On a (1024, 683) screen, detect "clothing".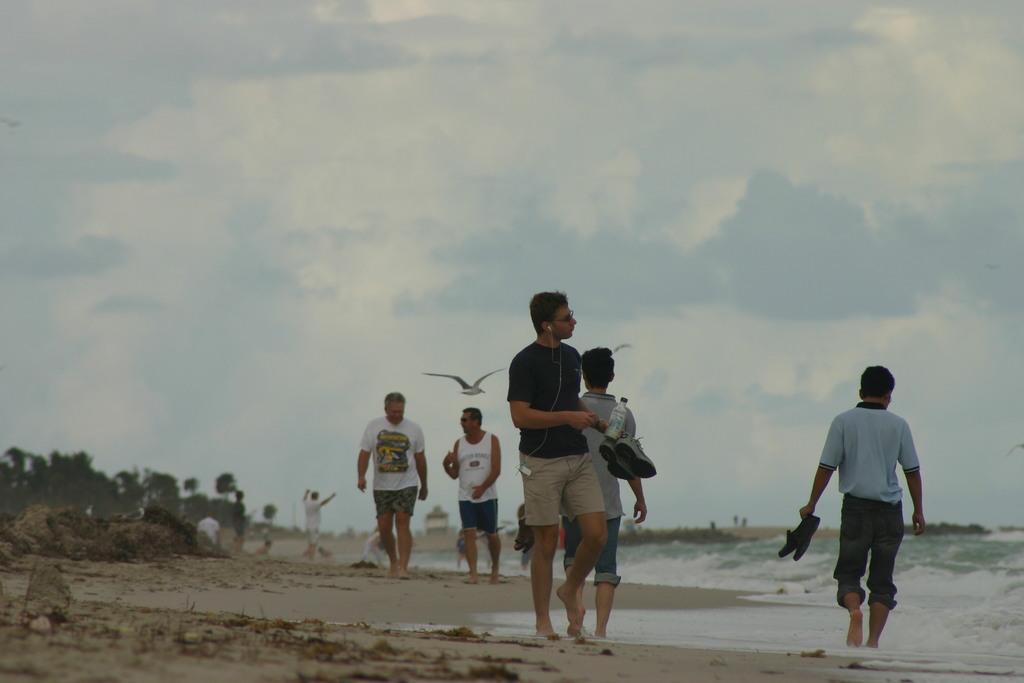
bbox(574, 381, 636, 581).
